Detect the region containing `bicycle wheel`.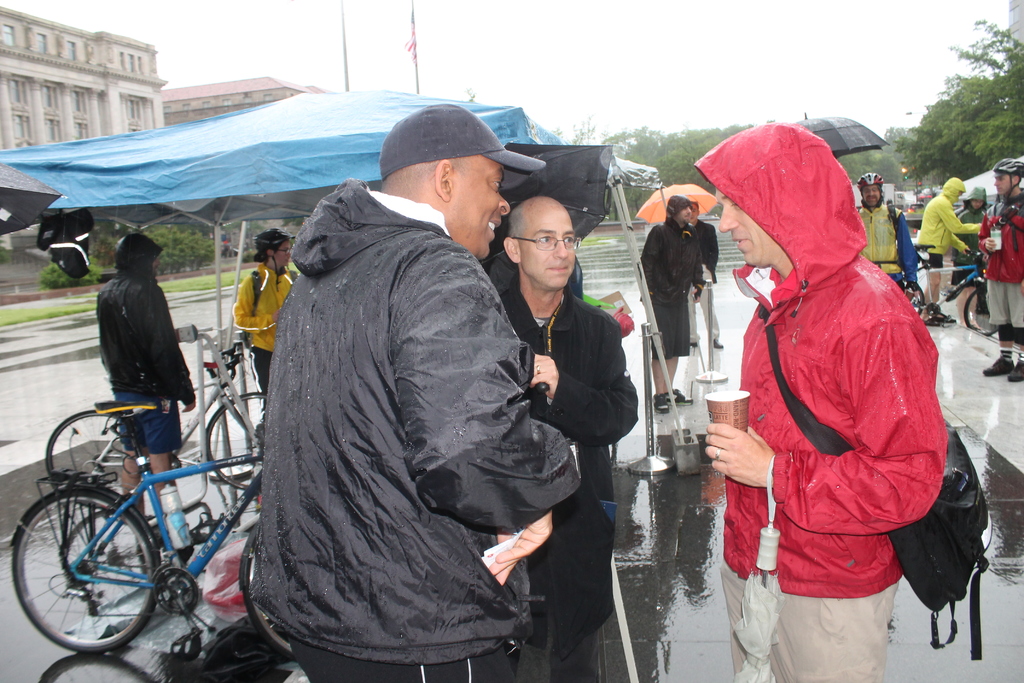
l=206, t=390, r=268, b=486.
